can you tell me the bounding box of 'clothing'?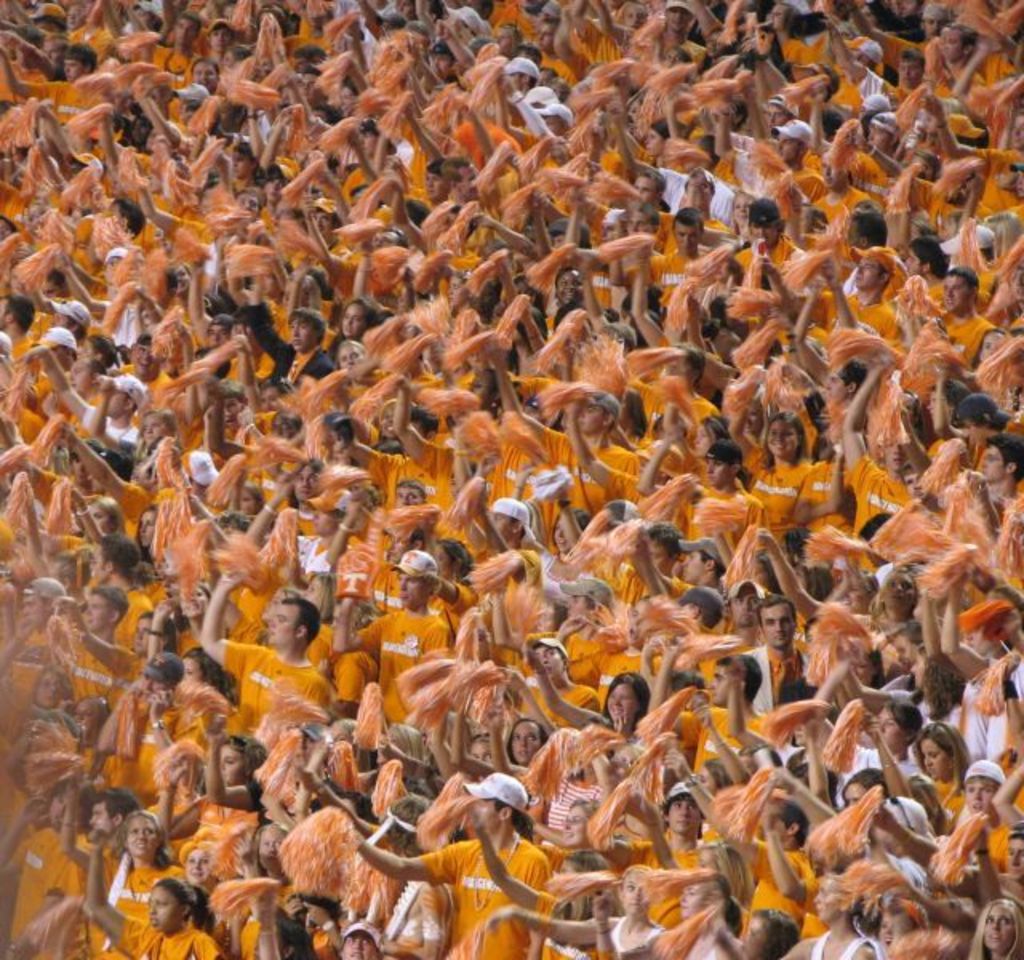
<region>795, 187, 872, 230</region>.
